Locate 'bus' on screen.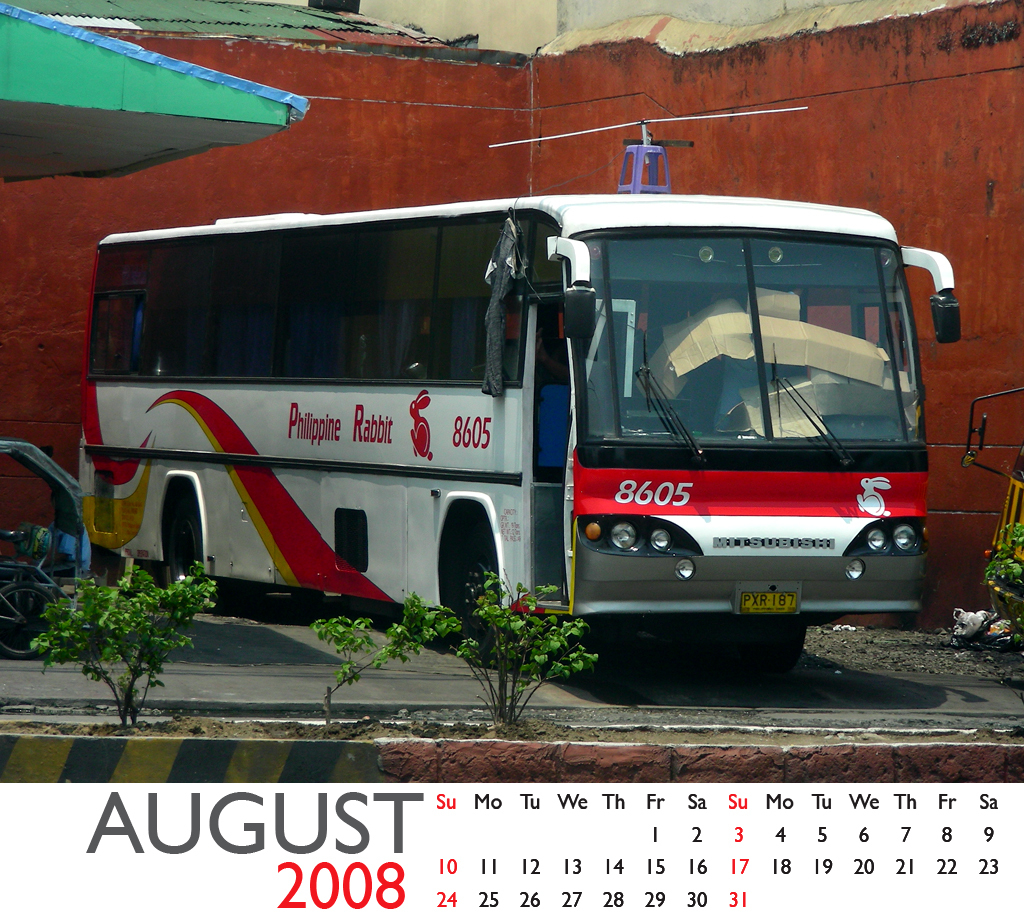
On screen at 66:190:960:655.
